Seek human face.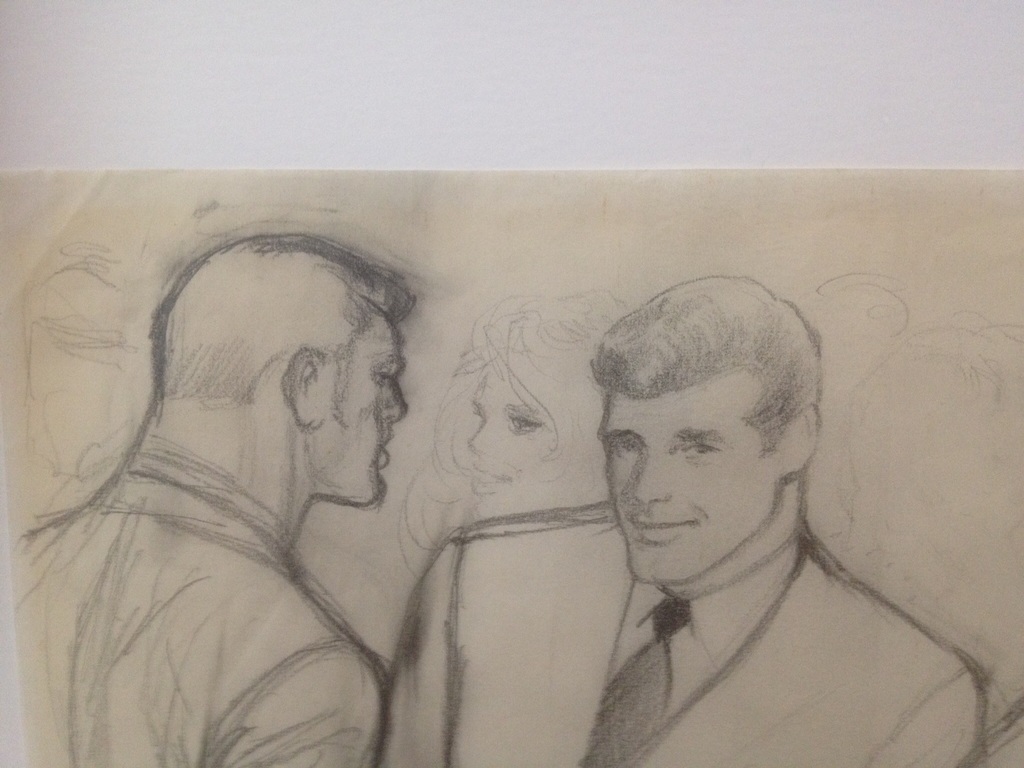
x1=467, y1=364, x2=561, y2=525.
